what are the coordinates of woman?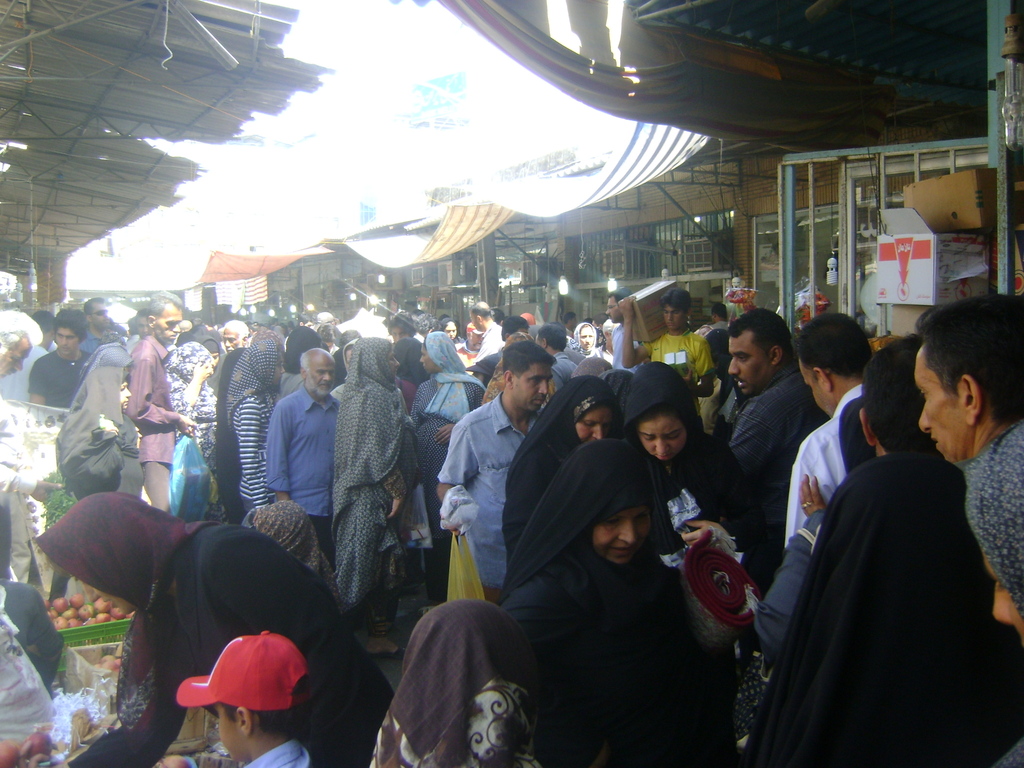
[623, 355, 749, 641].
